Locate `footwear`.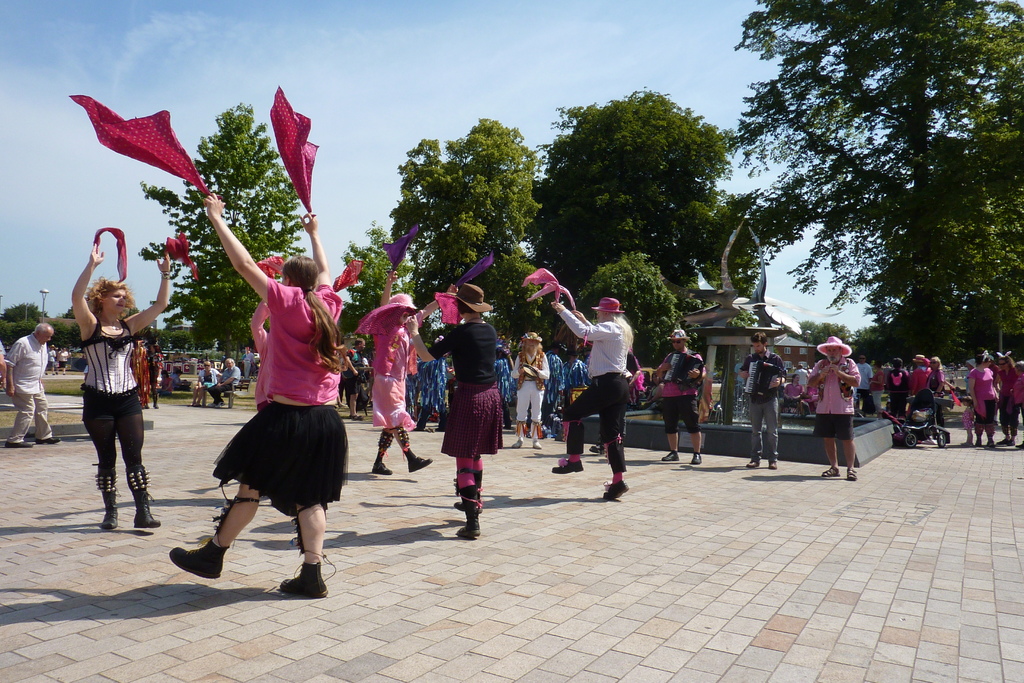
Bounding box: bbox=[989, 439, 997, 448].
